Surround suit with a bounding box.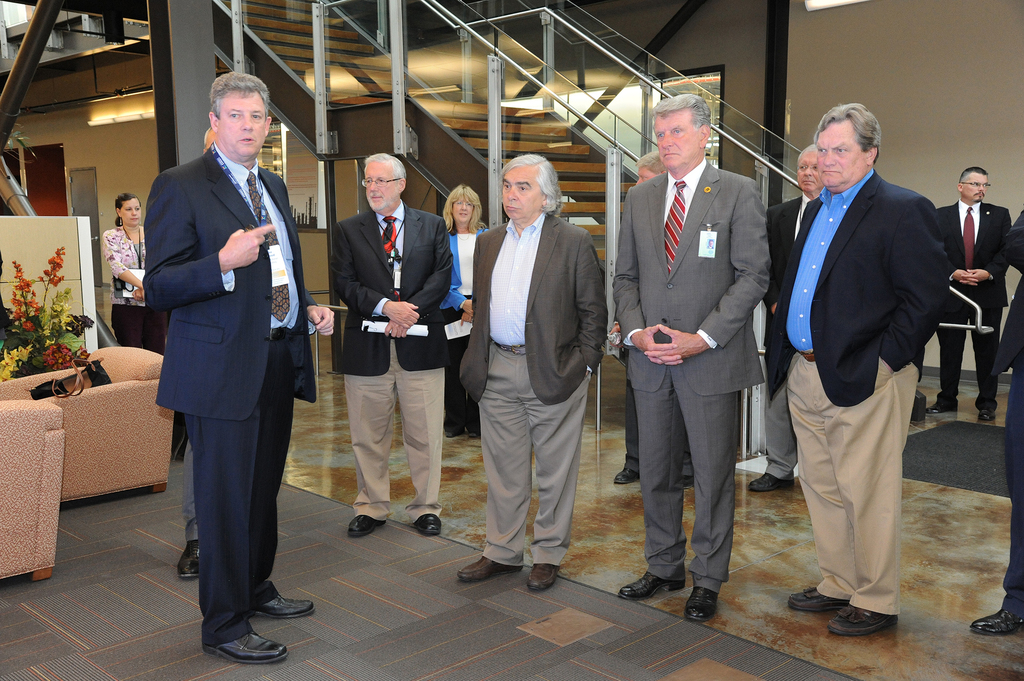
region(932, 204, 1010, 390).
